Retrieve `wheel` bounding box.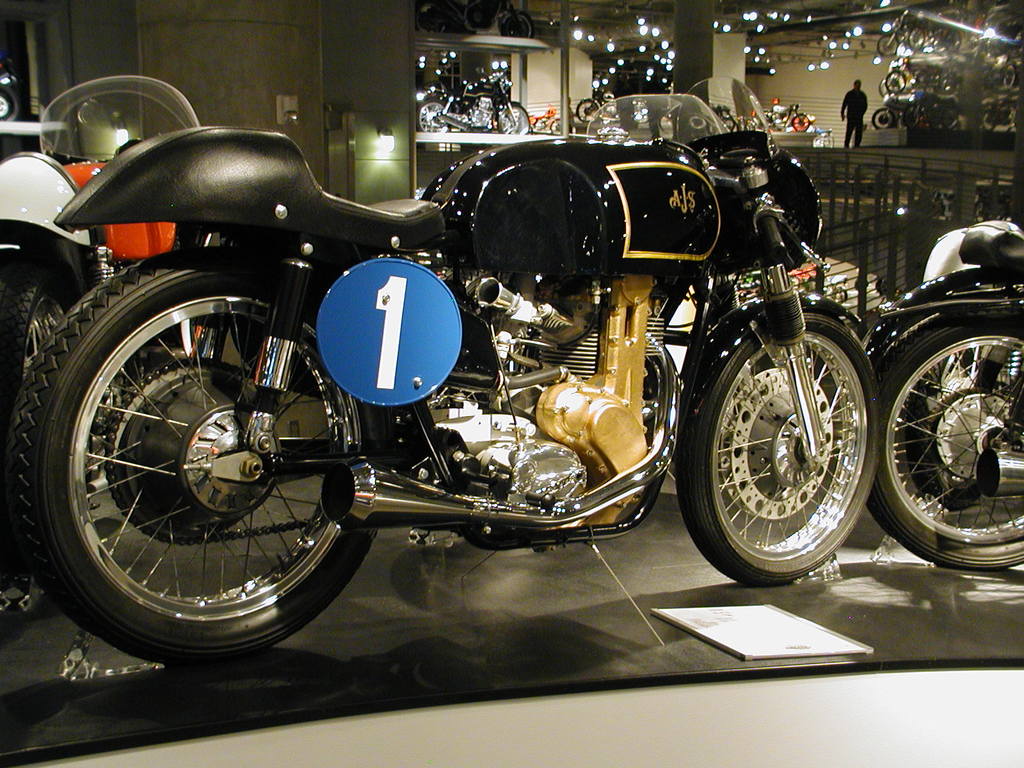
Bounding box: (500,7,532,38).
